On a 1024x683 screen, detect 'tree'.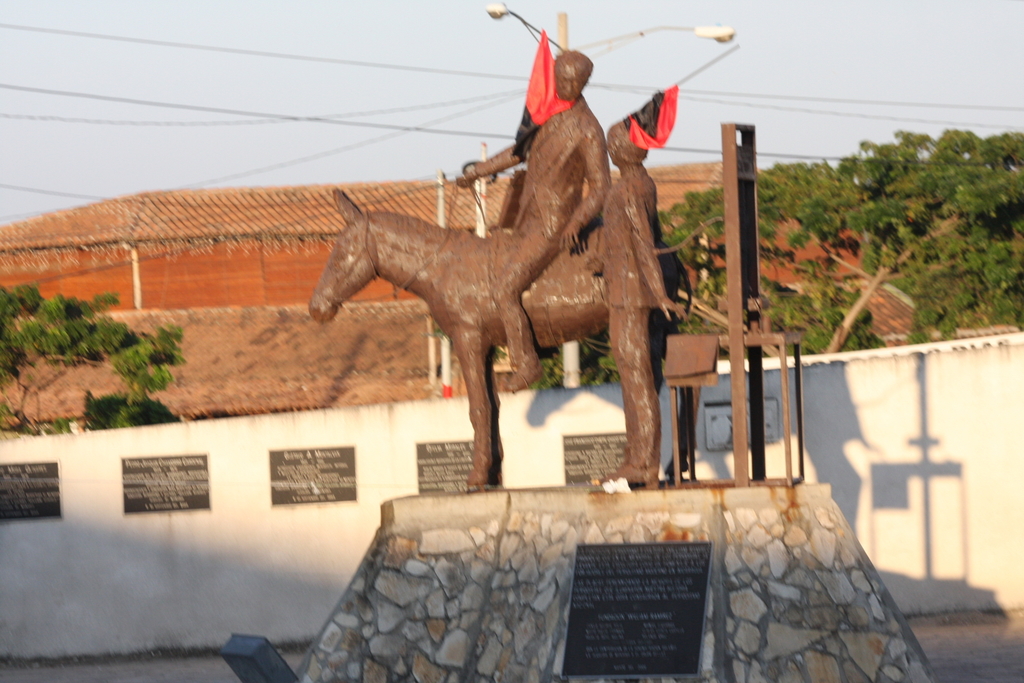
rect(507, 126, 1023, 367).
